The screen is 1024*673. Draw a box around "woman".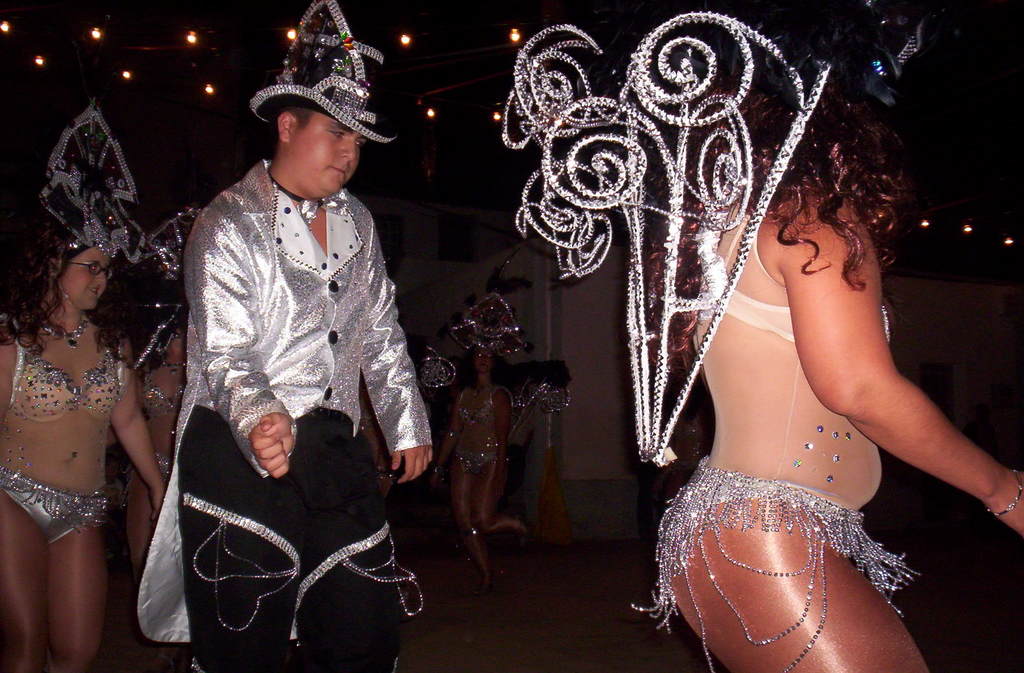
0, 117, 177, 672.
